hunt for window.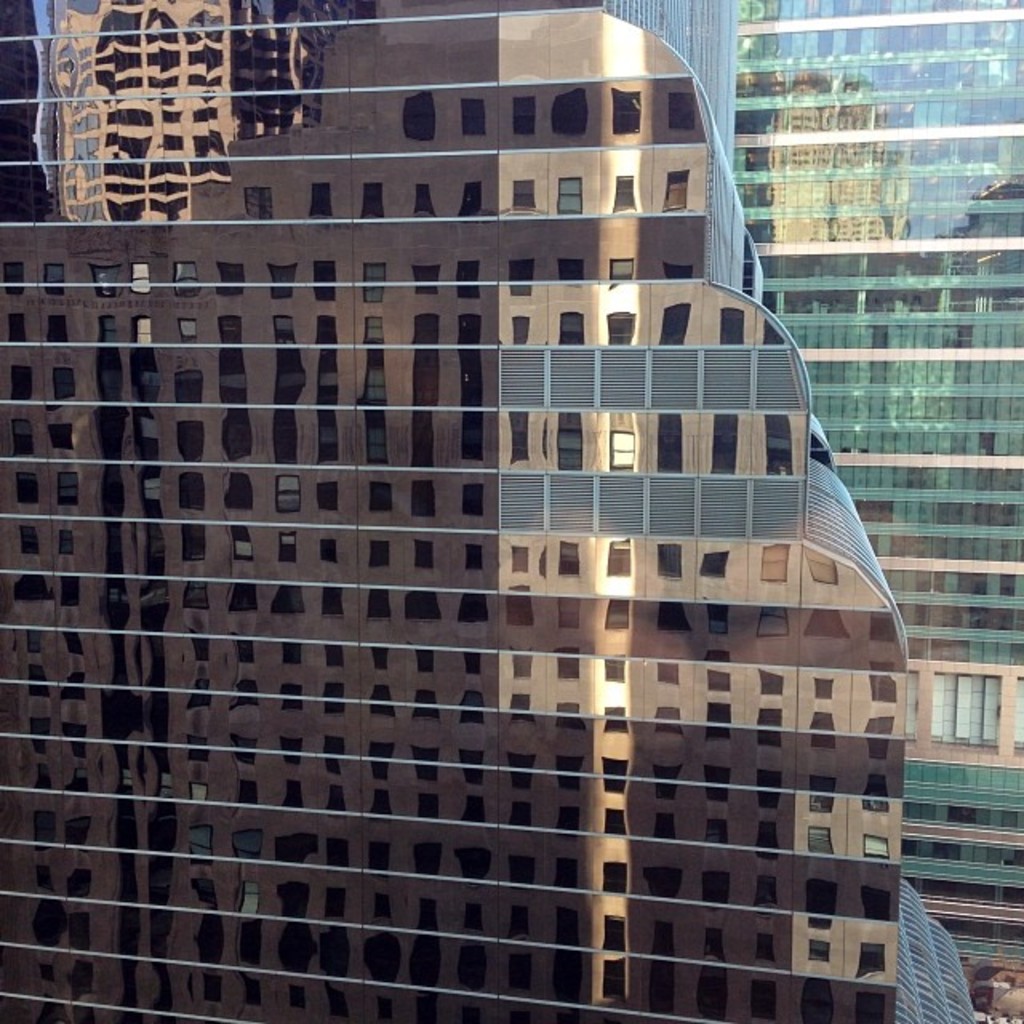
Hunted down at <region>34, 67, 978, 1003</region>.
